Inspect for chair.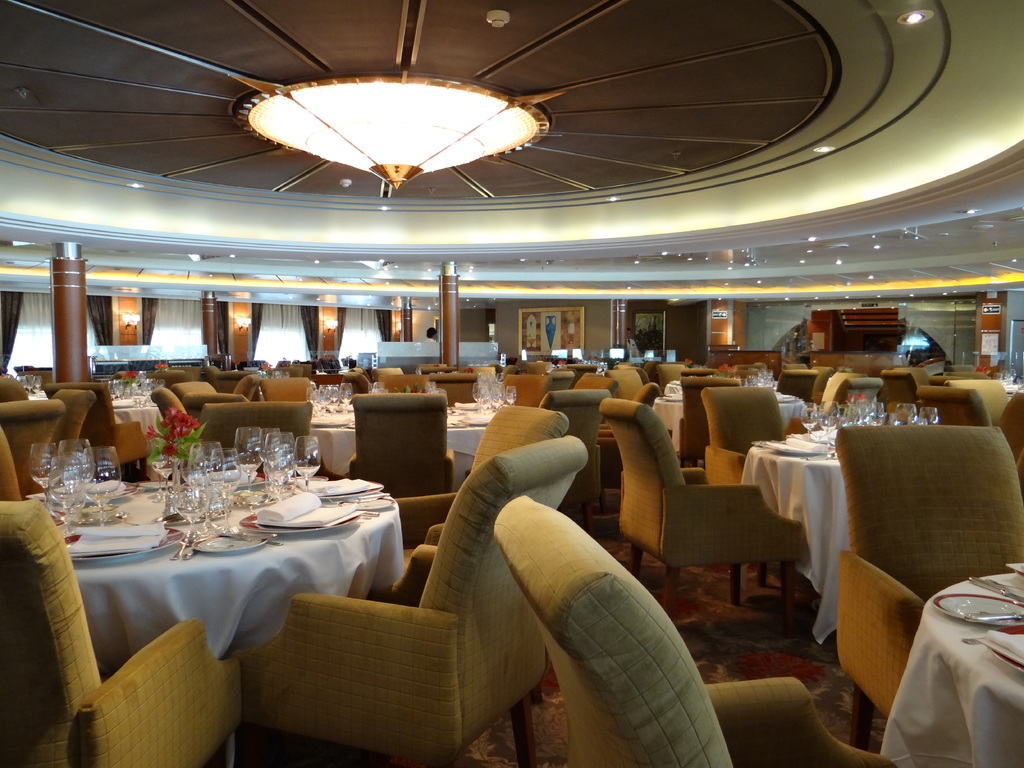
Inspection: bbox(165, 377, 246, 413).
